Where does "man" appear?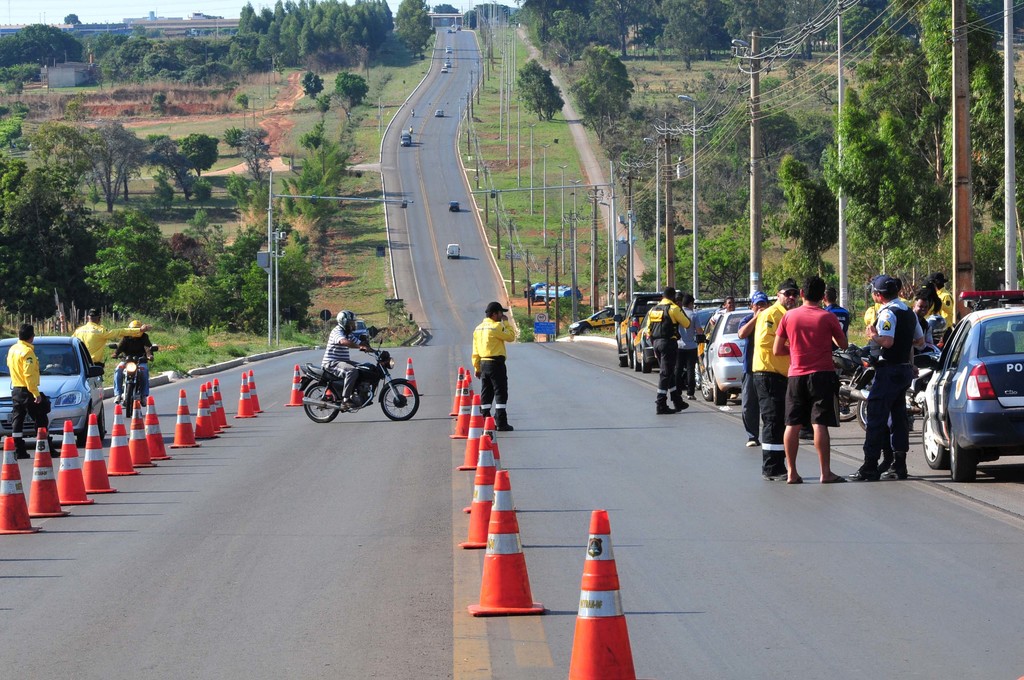
Appears at l=671, t=289, r=705, b=393.
